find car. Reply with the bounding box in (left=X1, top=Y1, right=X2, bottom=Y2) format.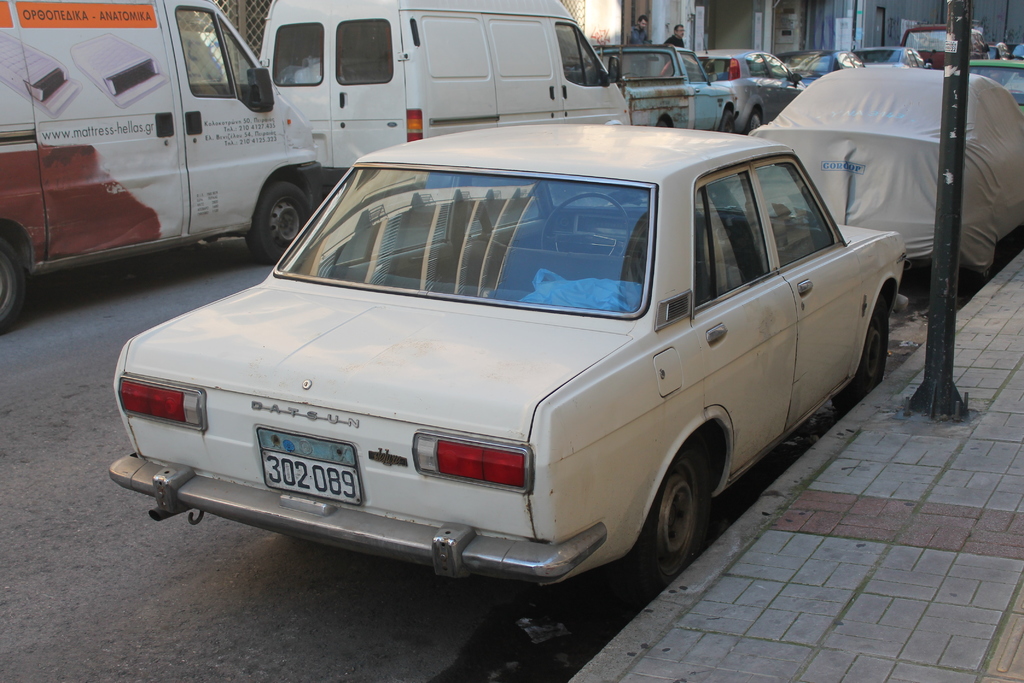
(left=107, top=110, right=915, bottom=614).
